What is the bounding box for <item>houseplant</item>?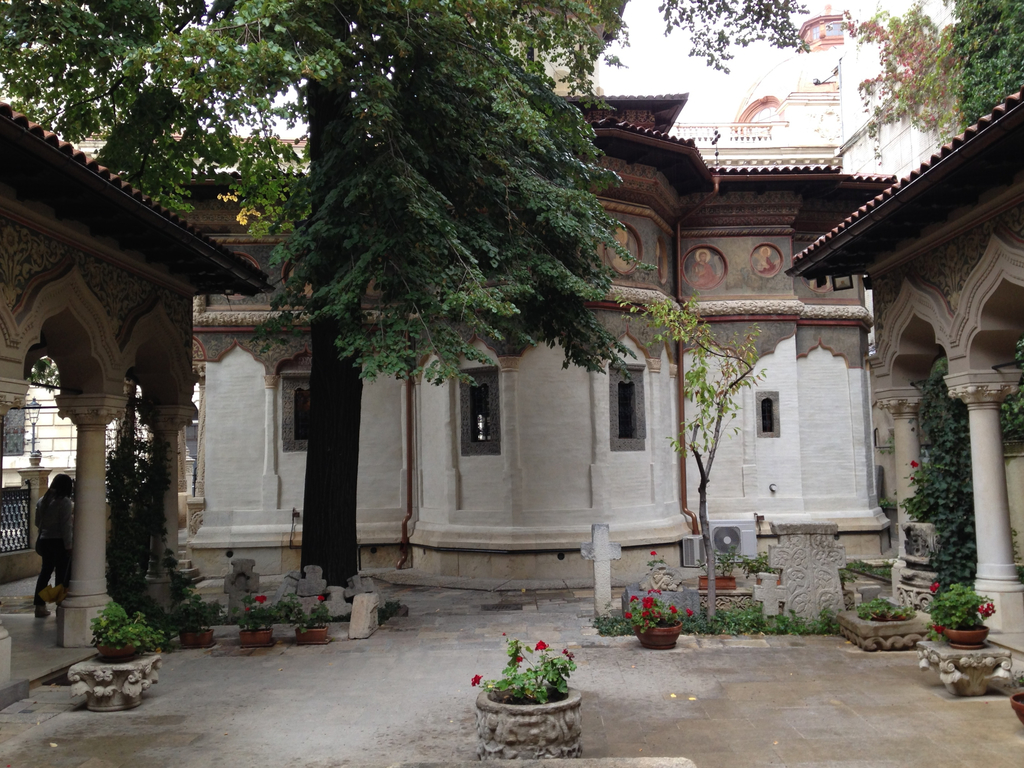
<region>739, 546, 781, 584</region>.
